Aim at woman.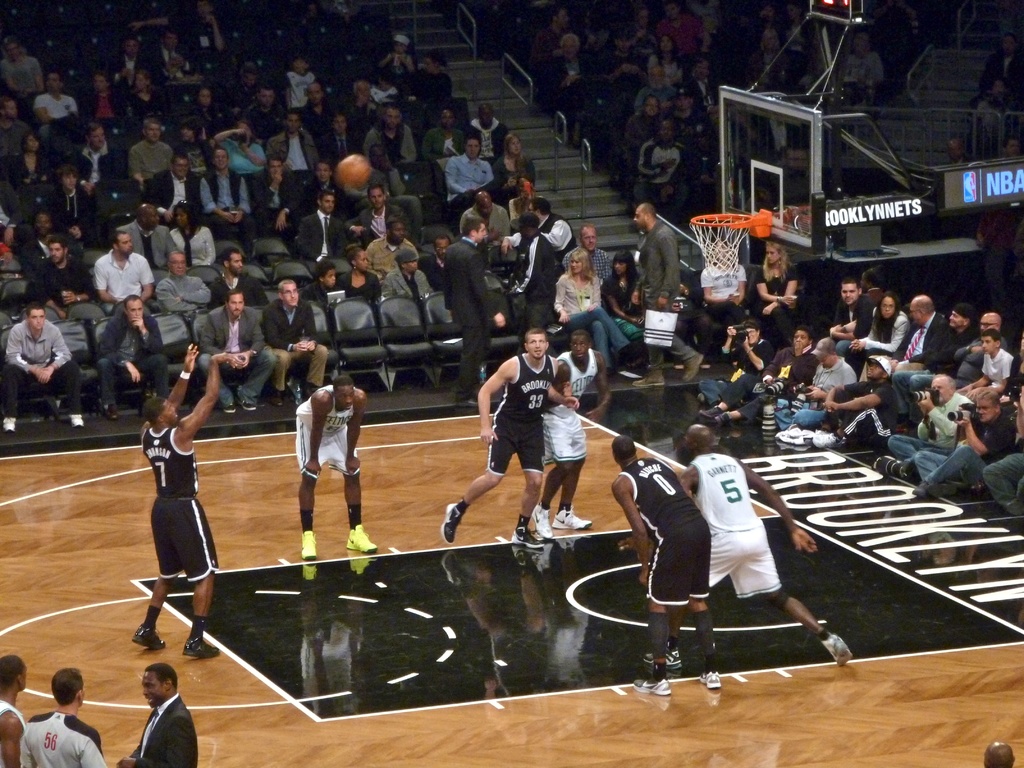
Aimed at rect(166, 204, 218, 266).
